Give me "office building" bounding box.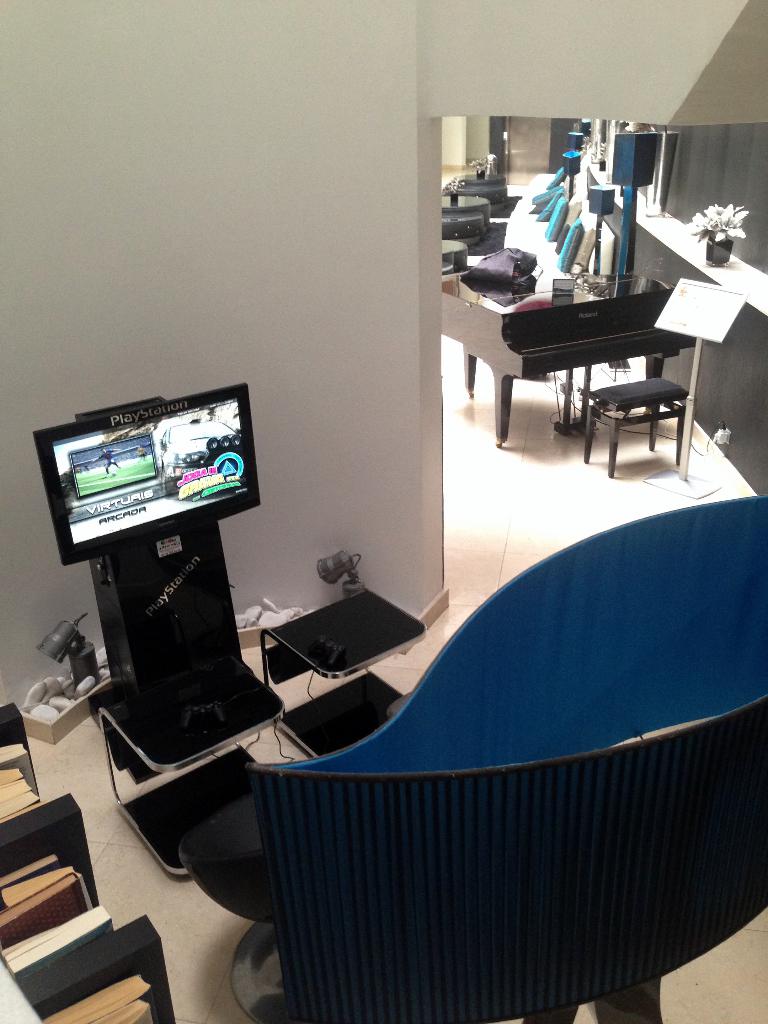
select_region(0, 0, 767, 1023).
